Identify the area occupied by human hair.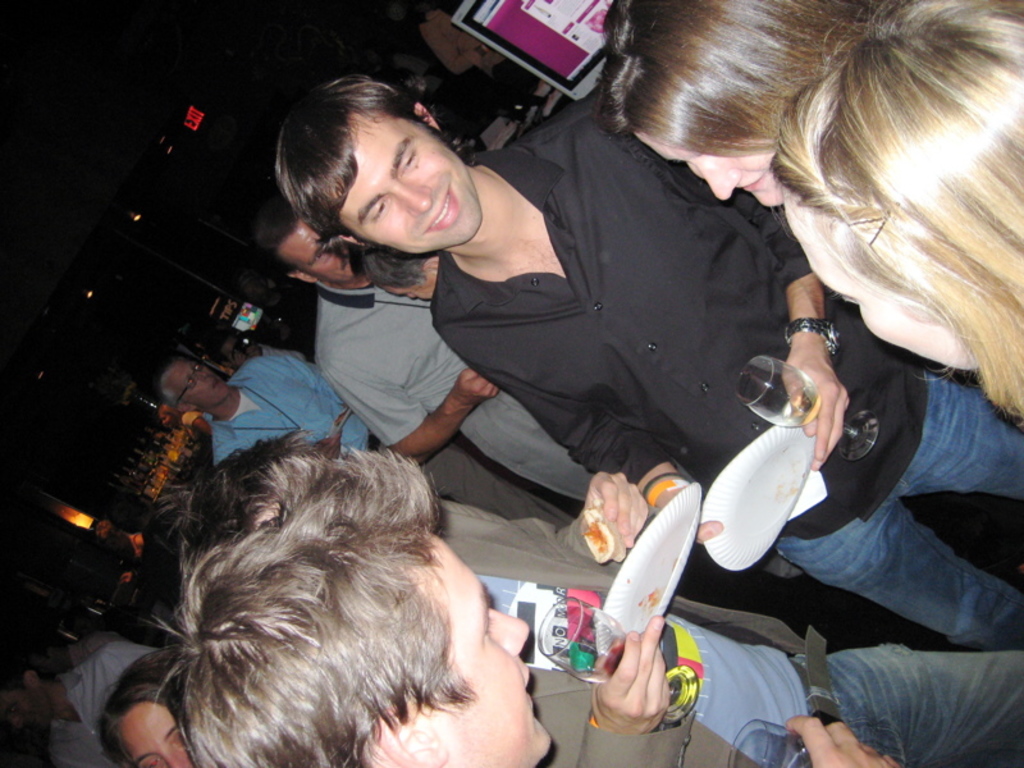
Area: box(104, 645, 186, 767).
